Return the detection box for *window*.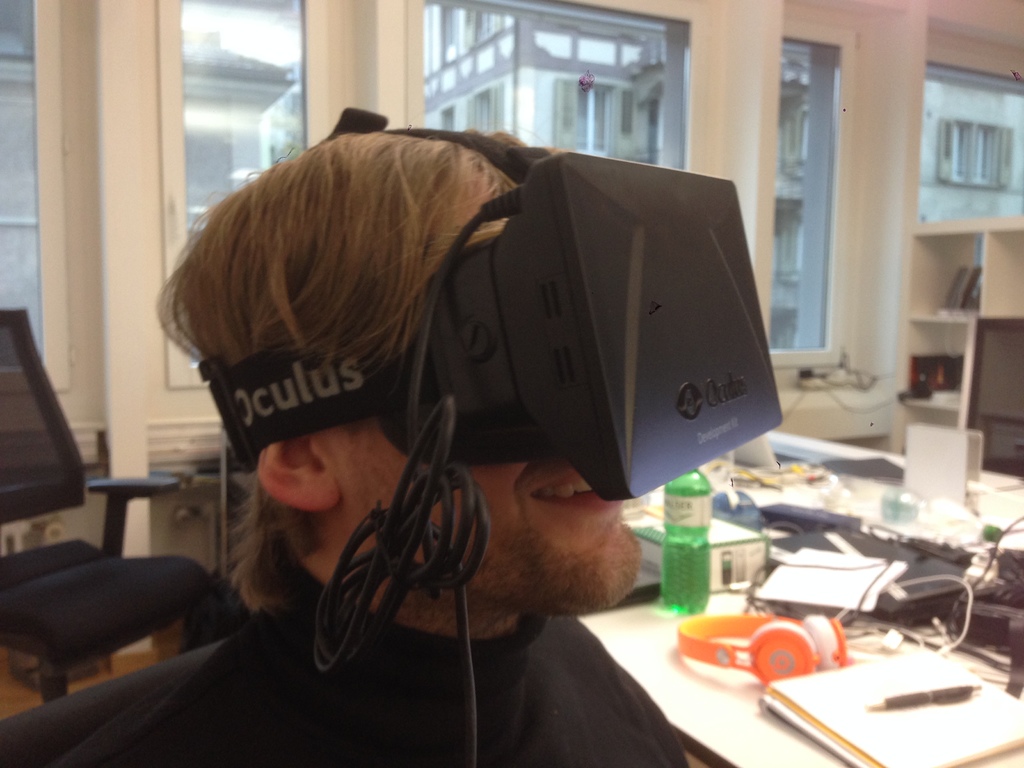
175/0/326/384.
